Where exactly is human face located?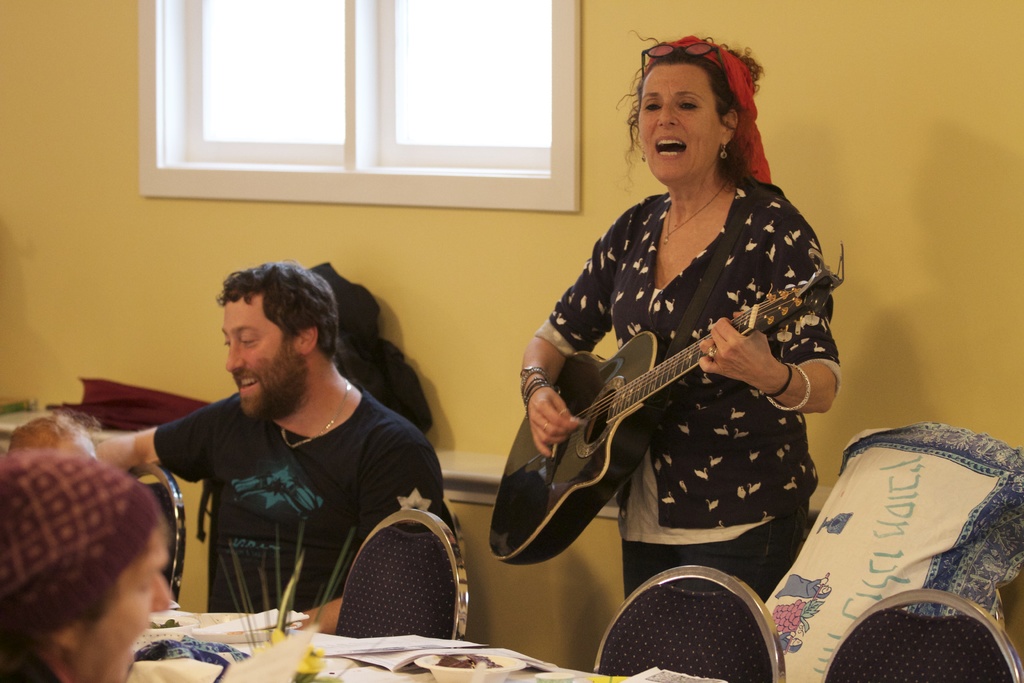
Its bounding box is [226,299,296,415].
